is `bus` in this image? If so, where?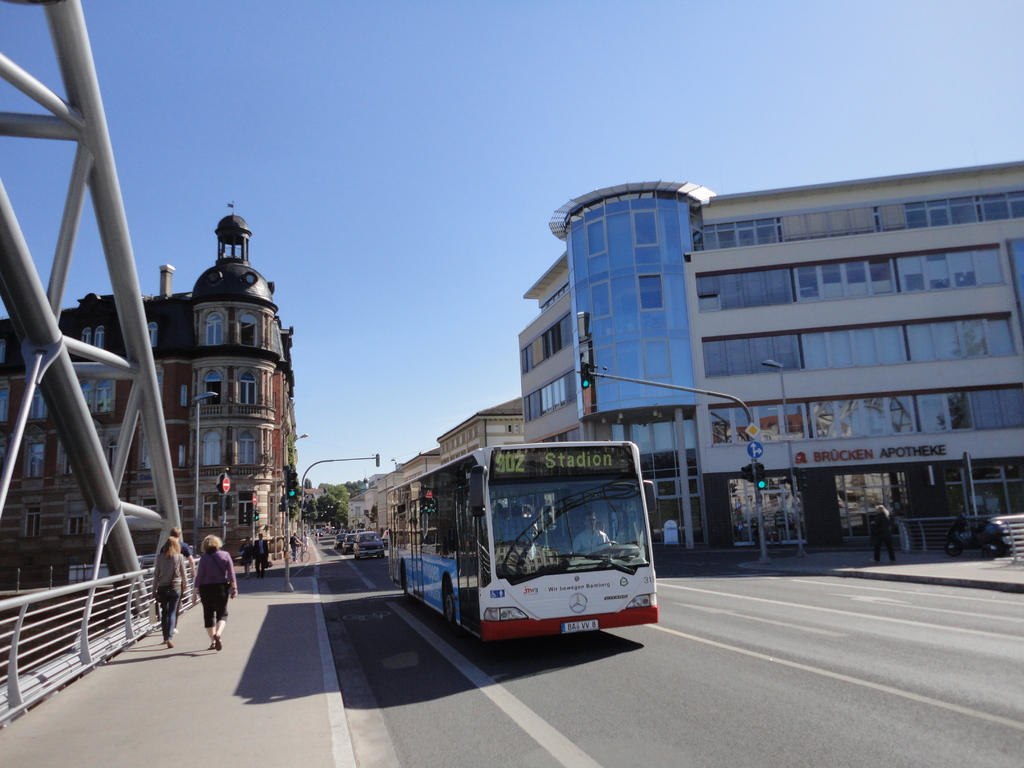
Yes, at [387,440,655,645].
